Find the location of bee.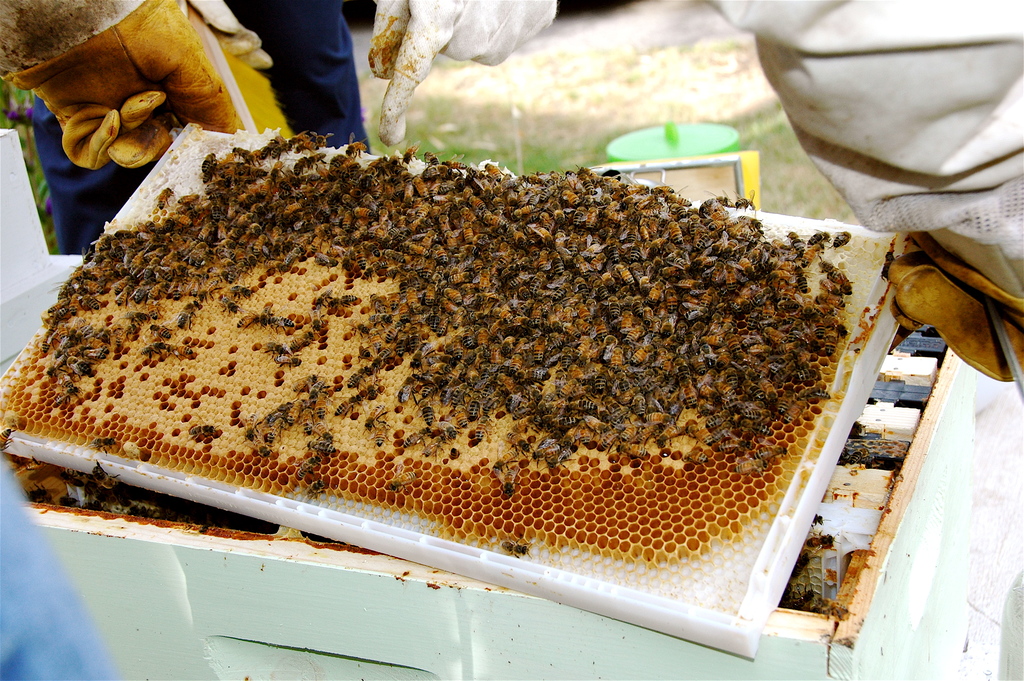
Location: select_region(270, 316, 294, 334).
